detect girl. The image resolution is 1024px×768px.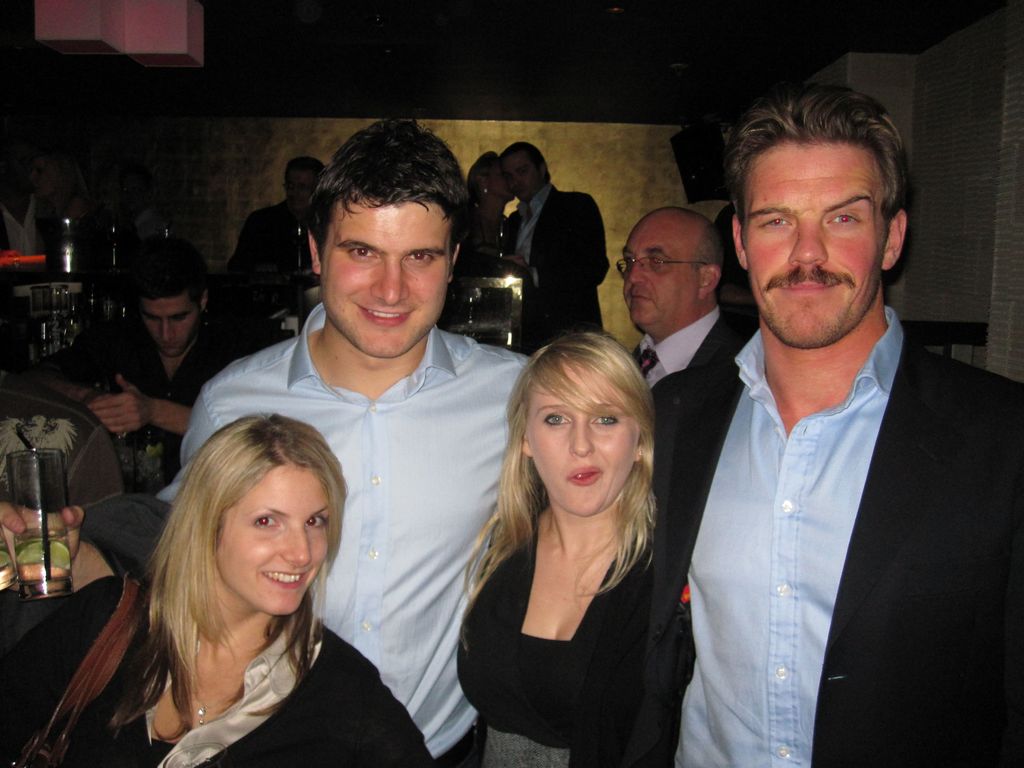
bbox=(0, 415, 440, 766).
